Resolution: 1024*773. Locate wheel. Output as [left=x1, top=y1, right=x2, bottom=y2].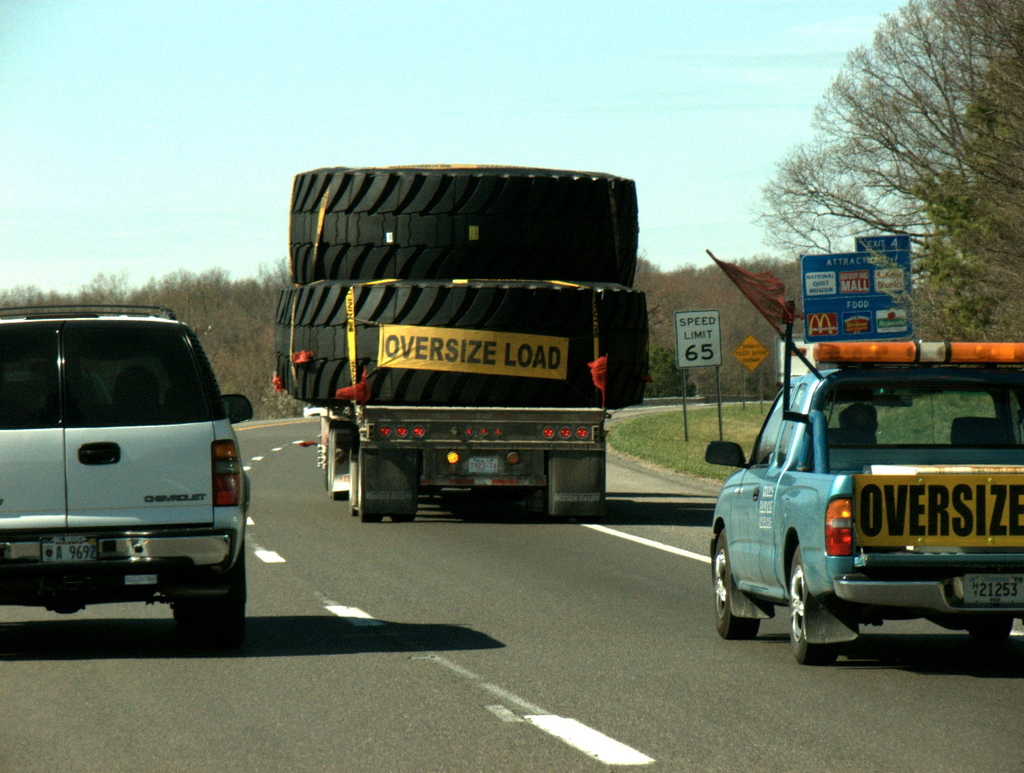
[left=390, top=490, right=421, bottom=520].
